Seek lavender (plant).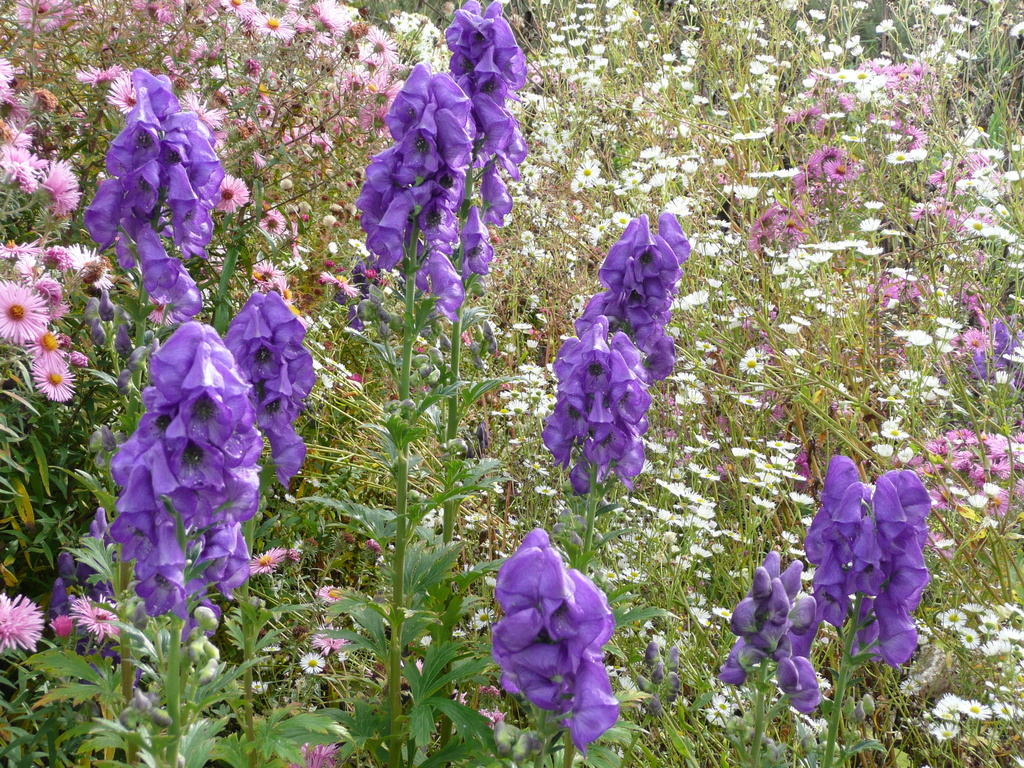
bbox=[805, 452, 932, 767].
